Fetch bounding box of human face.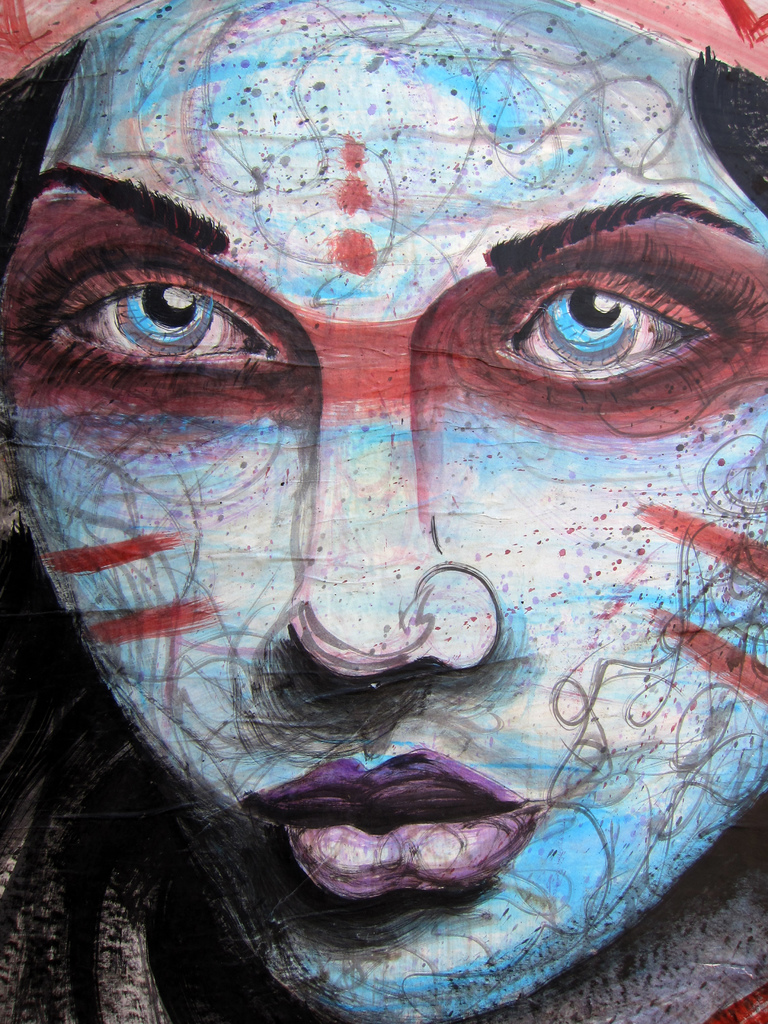
Bbox: x1=0 y1=0 x2=767 y2=1023.
